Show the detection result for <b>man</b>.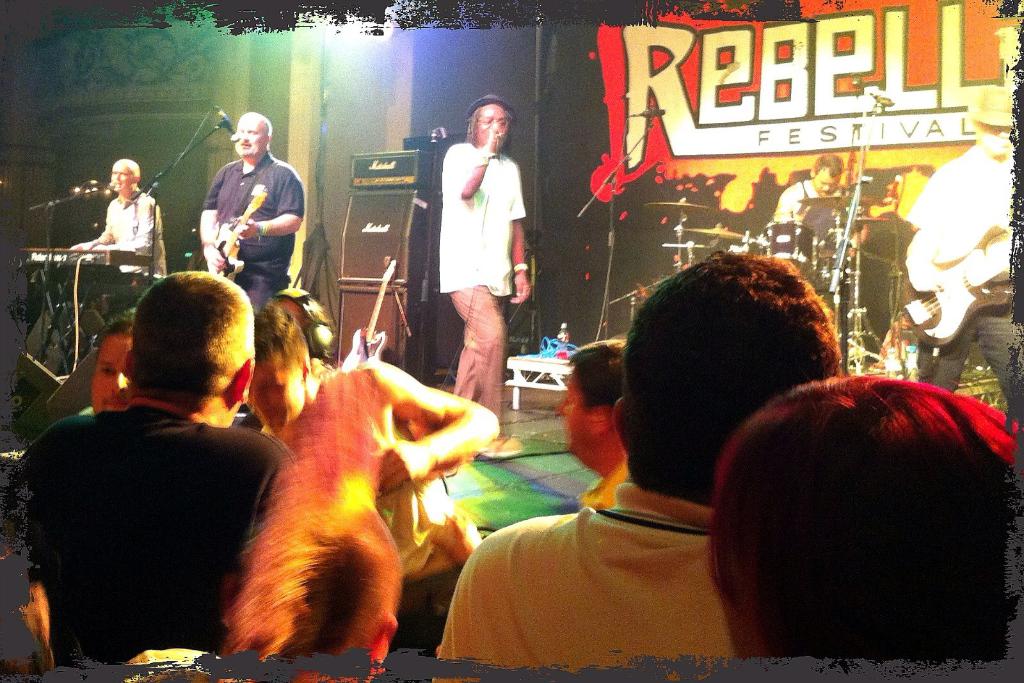
[434,92,532,462].
